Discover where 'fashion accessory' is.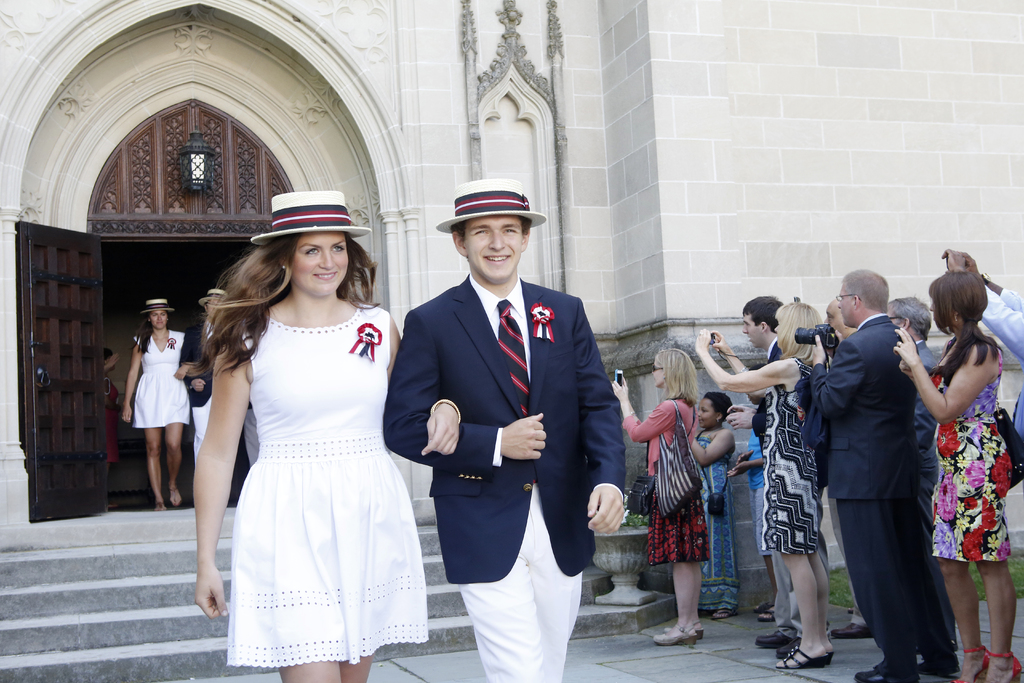
Discovered at locate(630, 407, 695, 517).
